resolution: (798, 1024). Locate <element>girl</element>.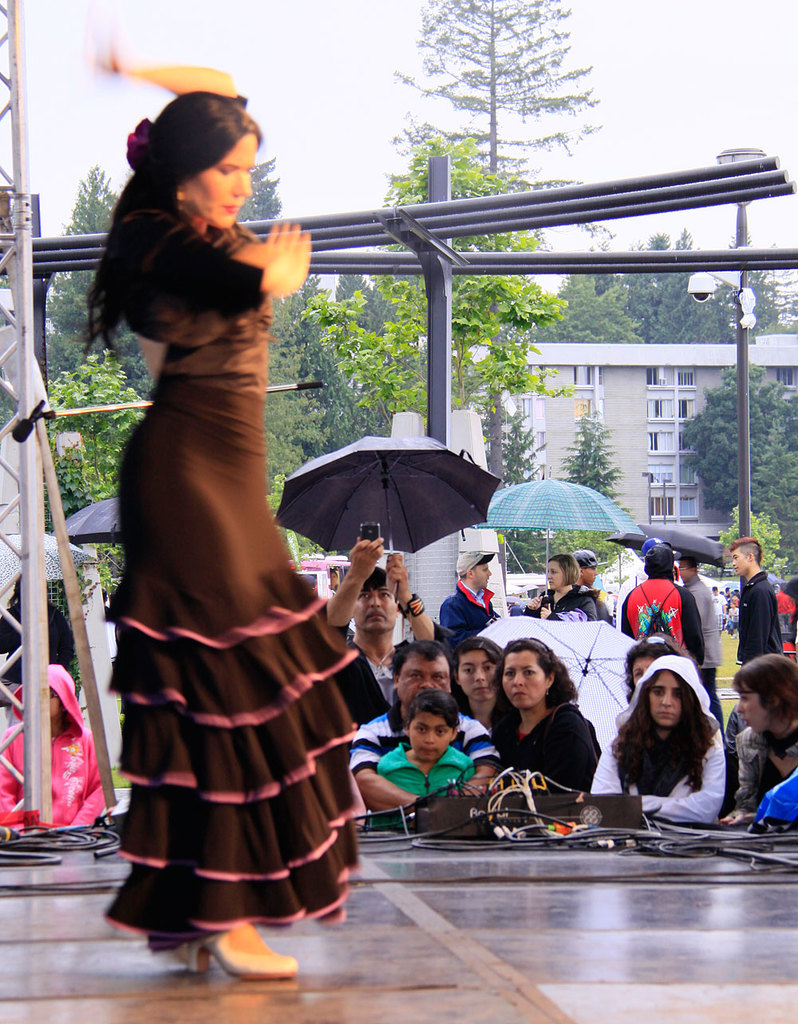
box(498, 637, 598, 820).
